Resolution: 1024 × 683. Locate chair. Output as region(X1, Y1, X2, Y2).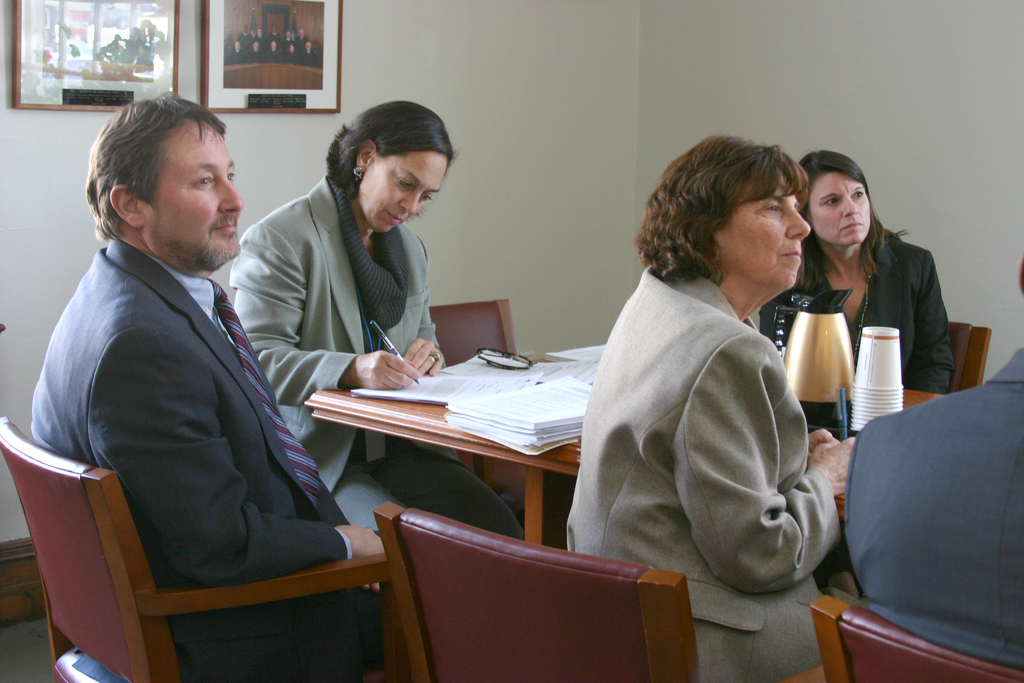
region(948, 320, 995, 397).
